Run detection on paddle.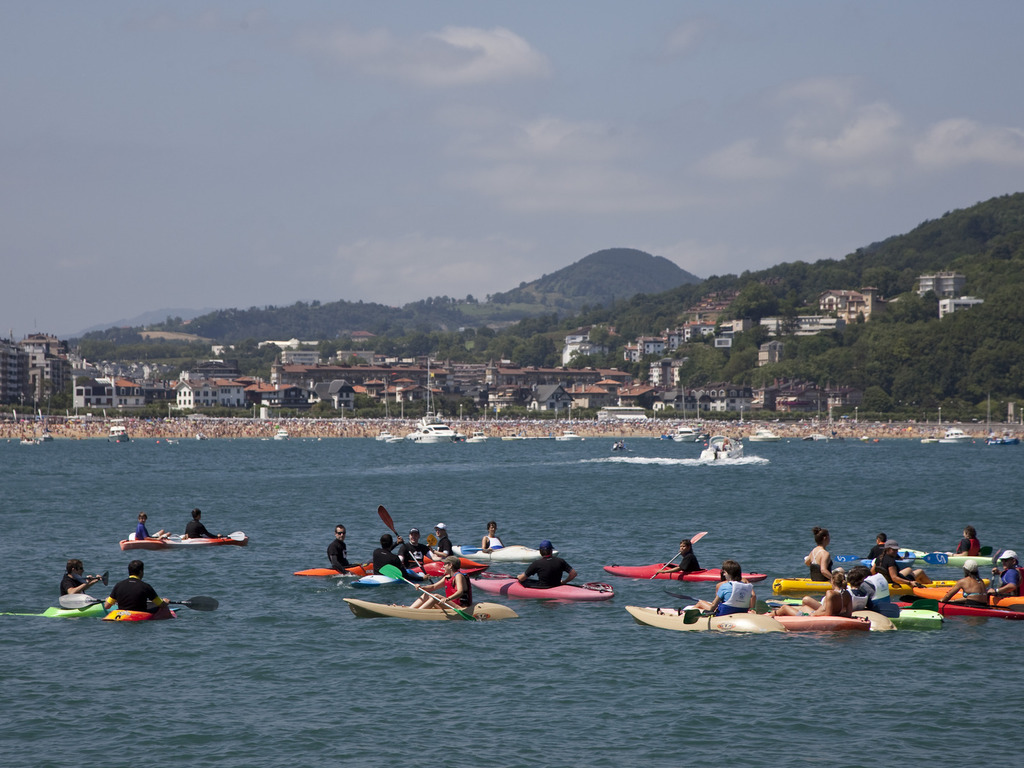
Result: region(71, 570, 108, 589).
